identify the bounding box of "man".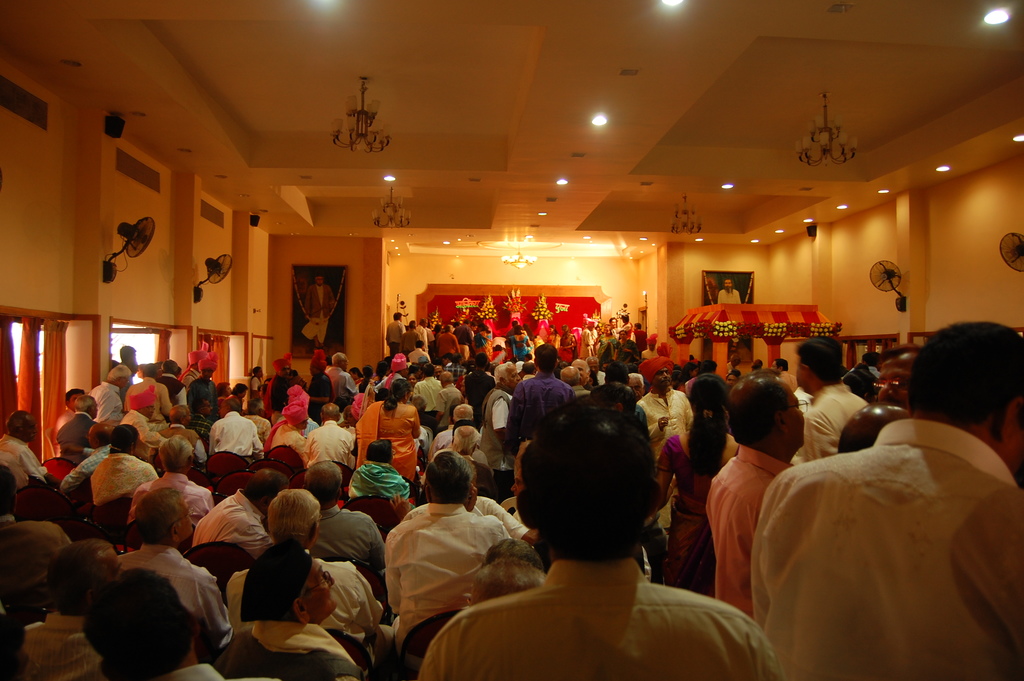
<box>52,397,92,450</box>.
